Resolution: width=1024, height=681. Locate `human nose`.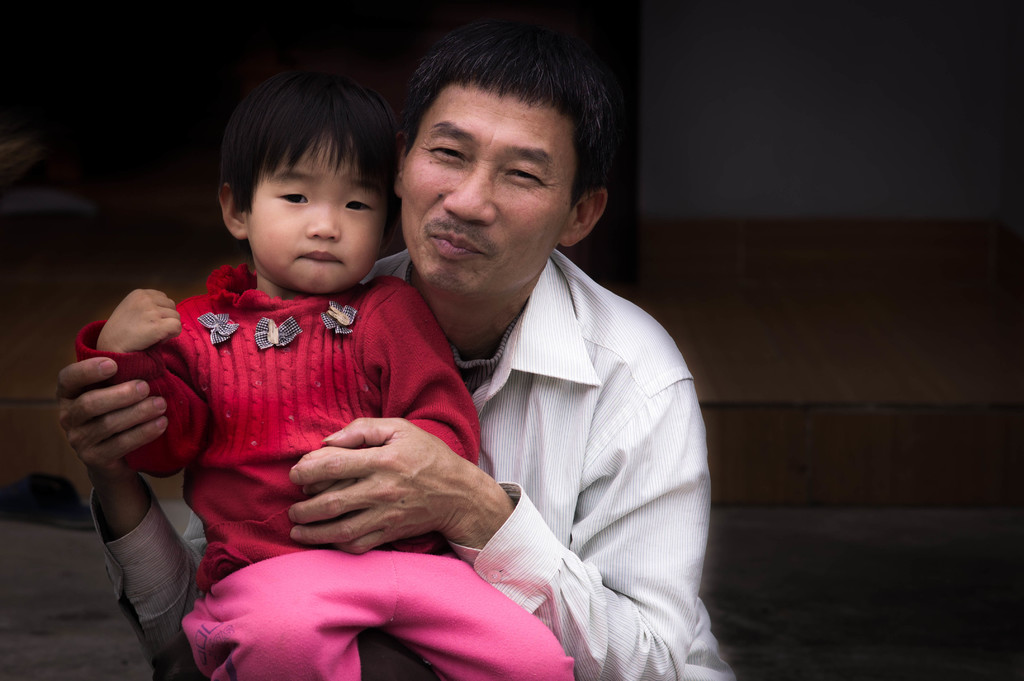
303 204 339 242.
